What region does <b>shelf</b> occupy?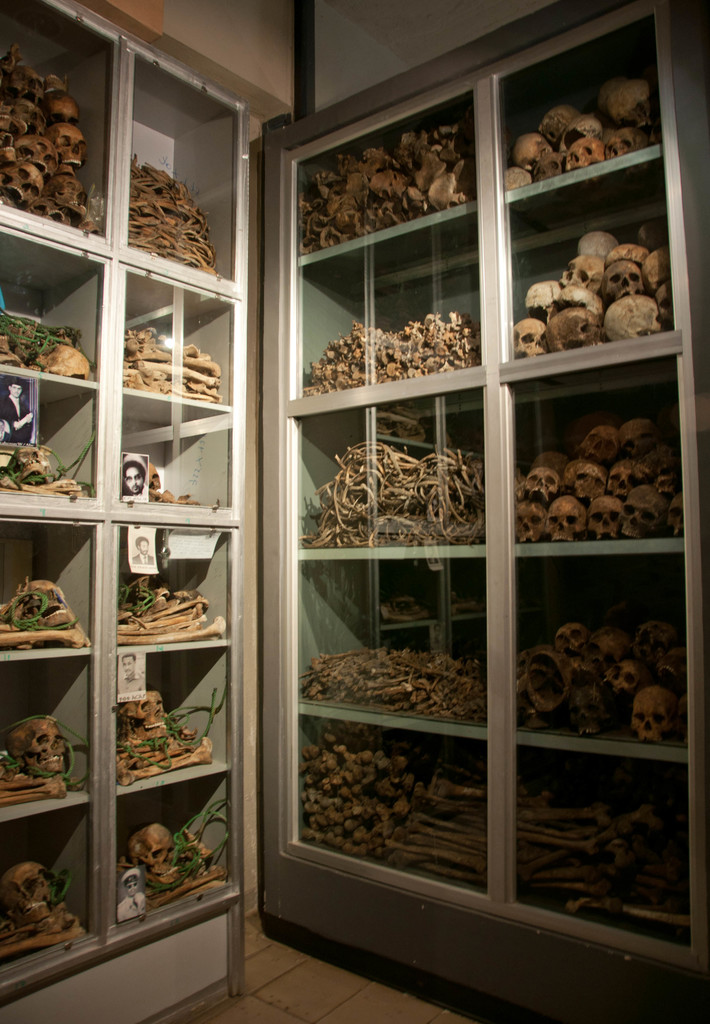
[left=0, top=0, right=116, bottom=259].
